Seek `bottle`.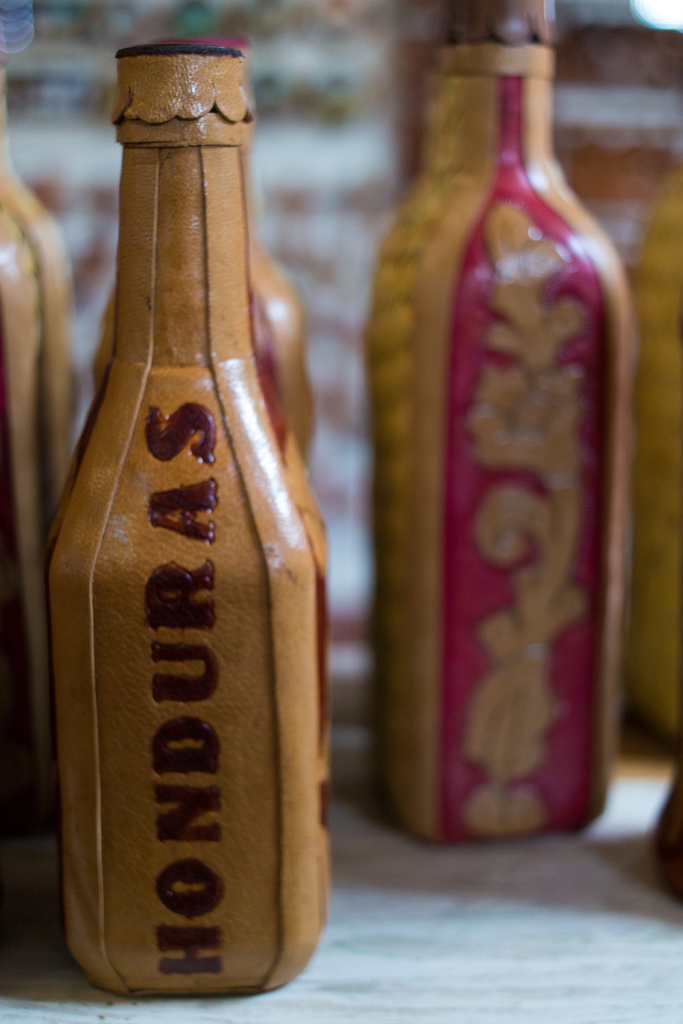
box(361, 0, 631, 848).
